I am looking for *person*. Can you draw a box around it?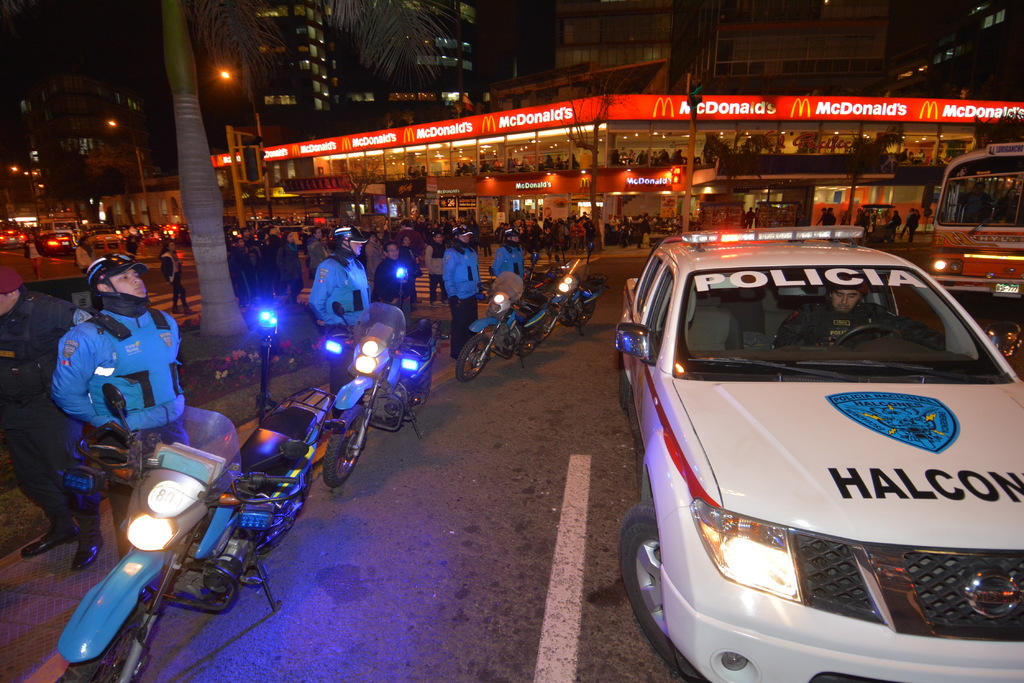
Sure, the bounding box is 895:207:922:246.
